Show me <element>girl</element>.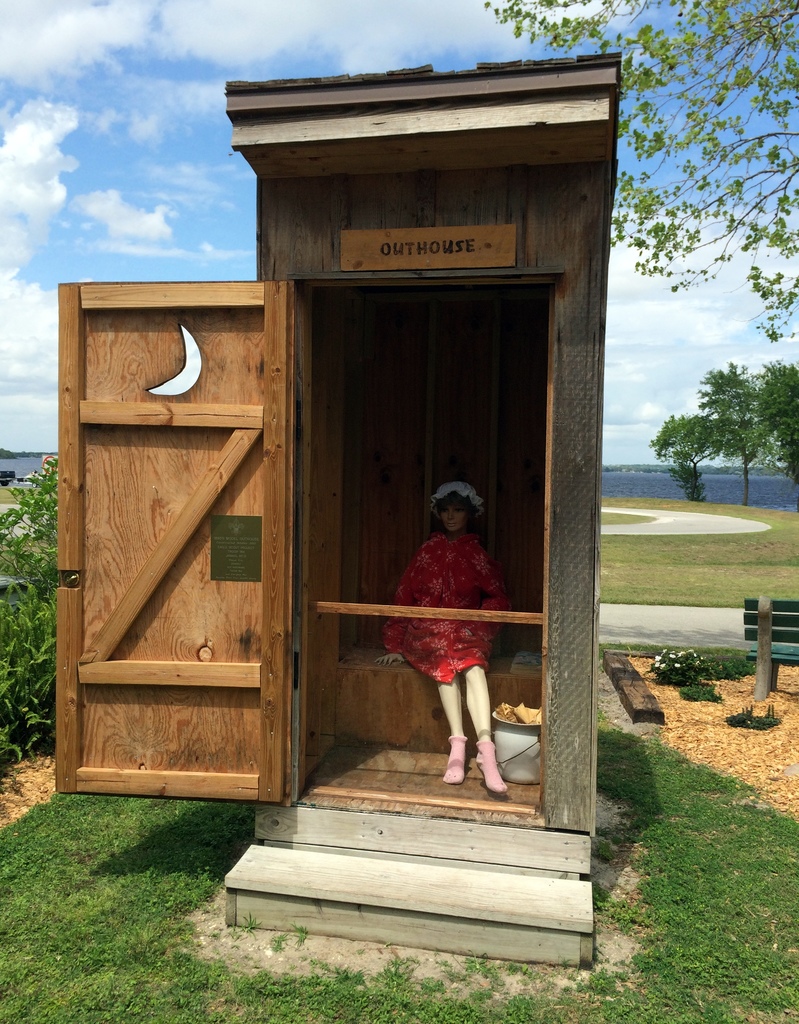
<element>girl</element> is here: left=390, top=481, right=514, bottom=796.
